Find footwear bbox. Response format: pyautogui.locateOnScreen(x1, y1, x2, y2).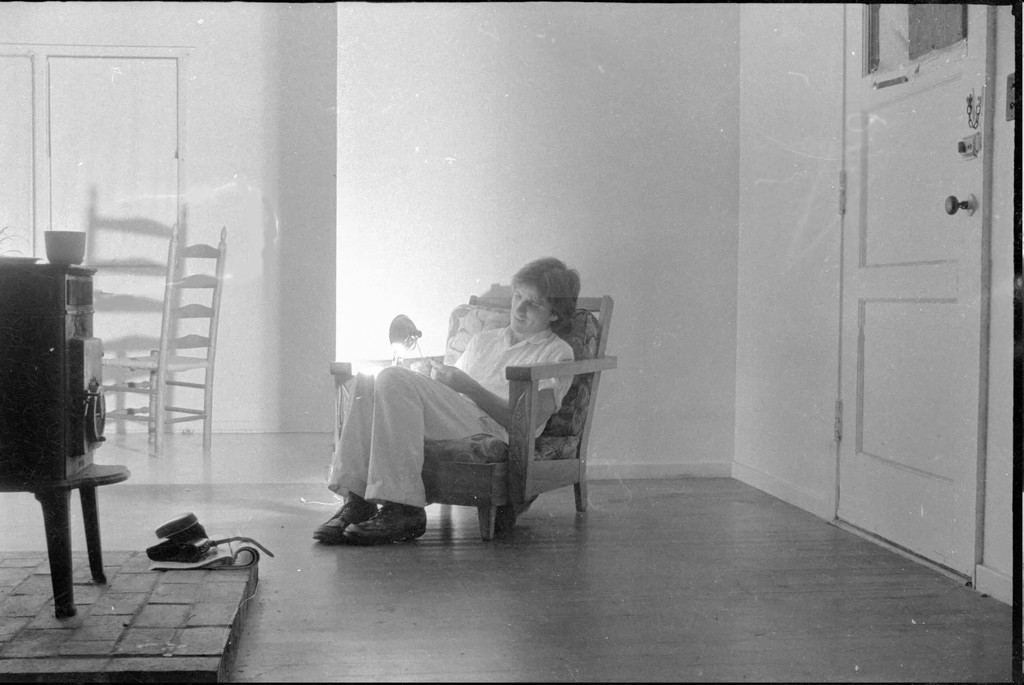
pyautogui.locateOnScreen(343, 501, 424, 541).
